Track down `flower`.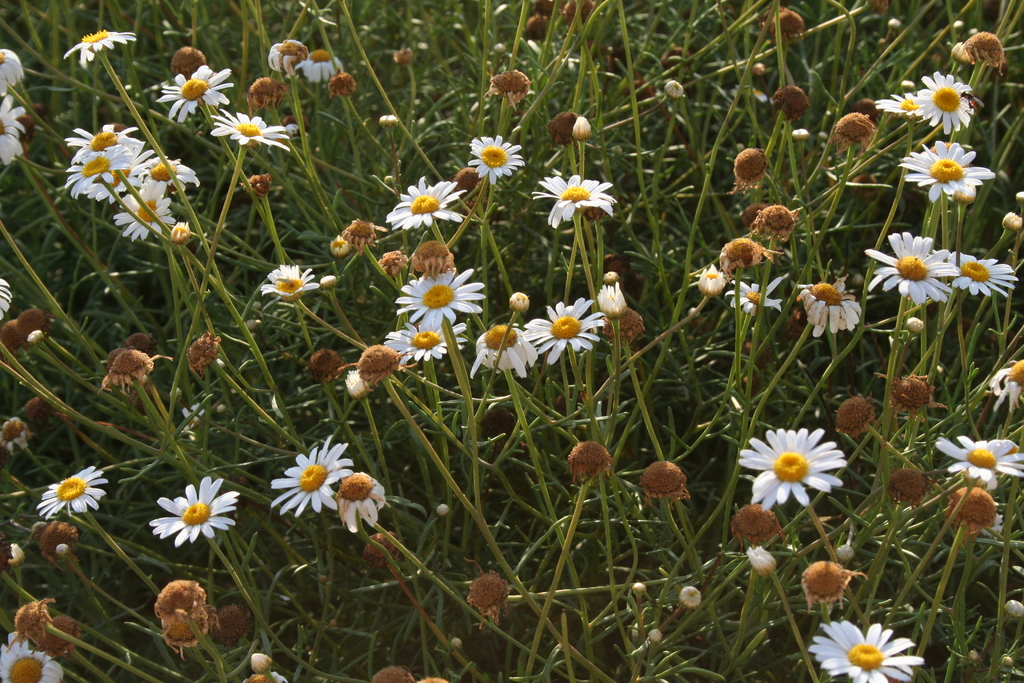
Tracked to left=528, top=174, right=622, bottom=226.
